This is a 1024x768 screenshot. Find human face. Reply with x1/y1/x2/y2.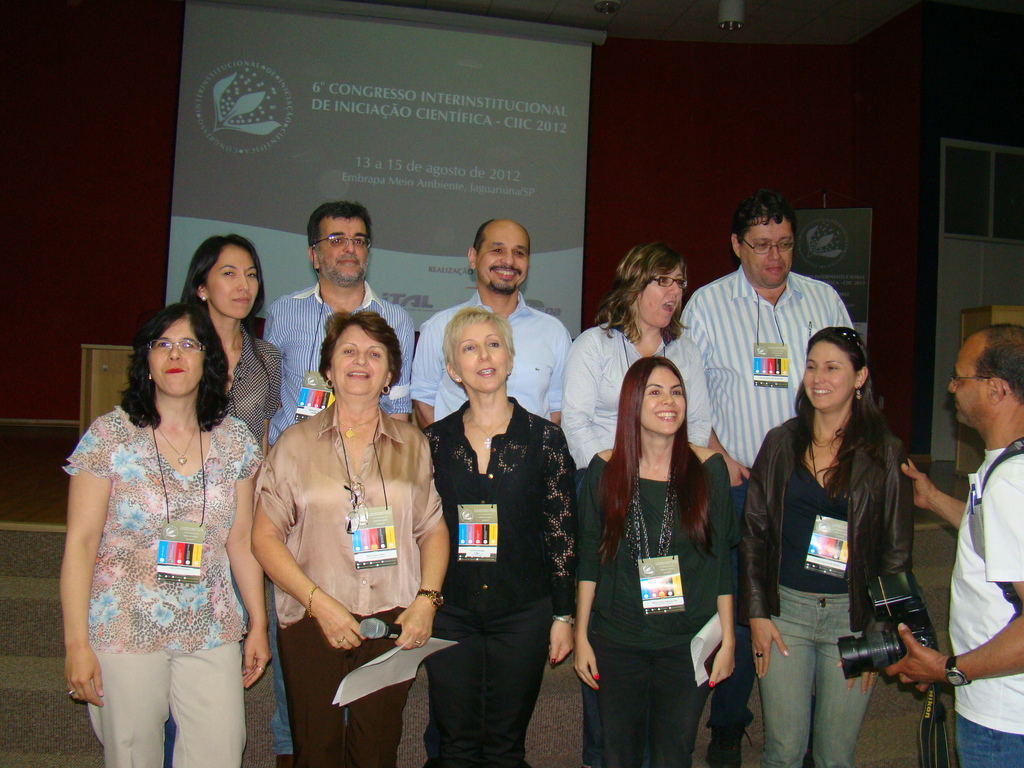
458/323/502/389.
